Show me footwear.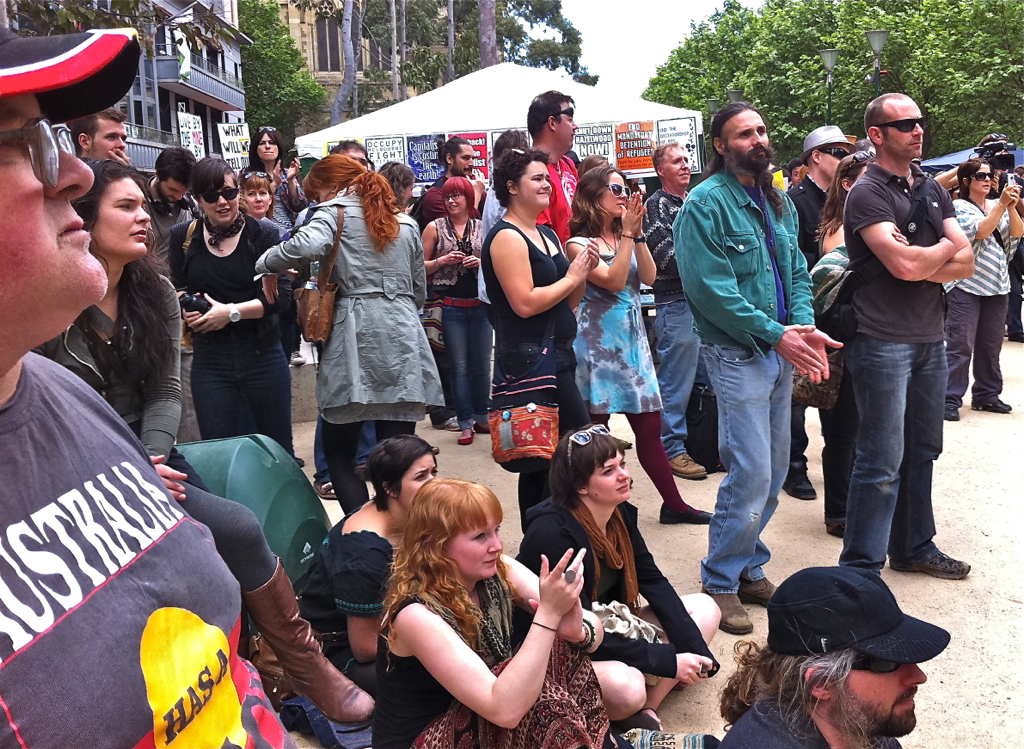
footwear is here: 668,450,708,480.
